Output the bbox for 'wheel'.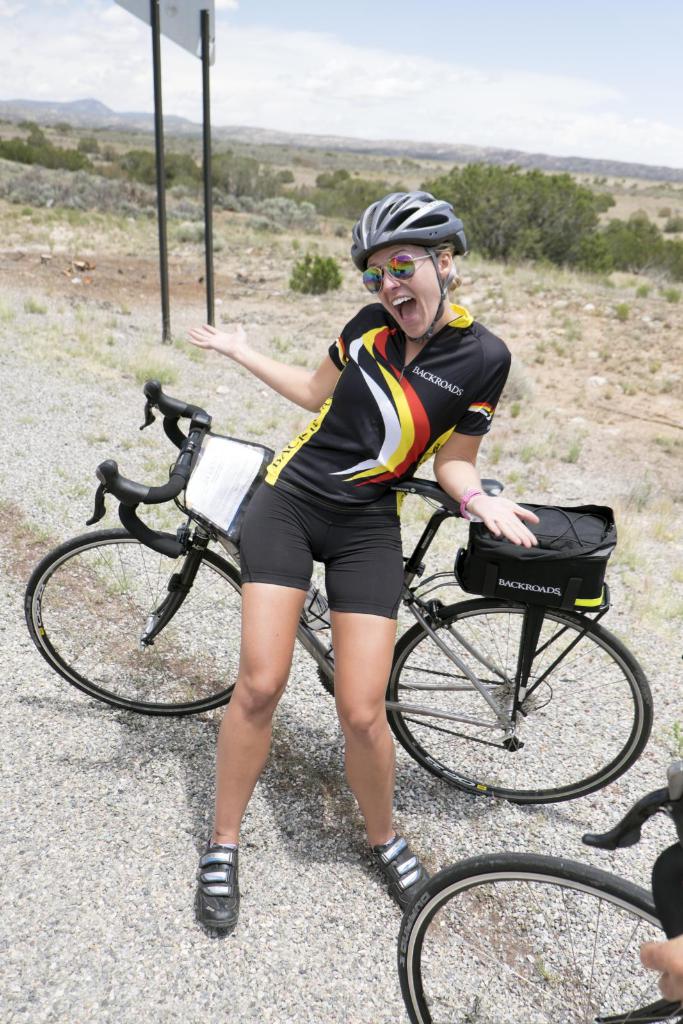
25, 526, 240, 719.
